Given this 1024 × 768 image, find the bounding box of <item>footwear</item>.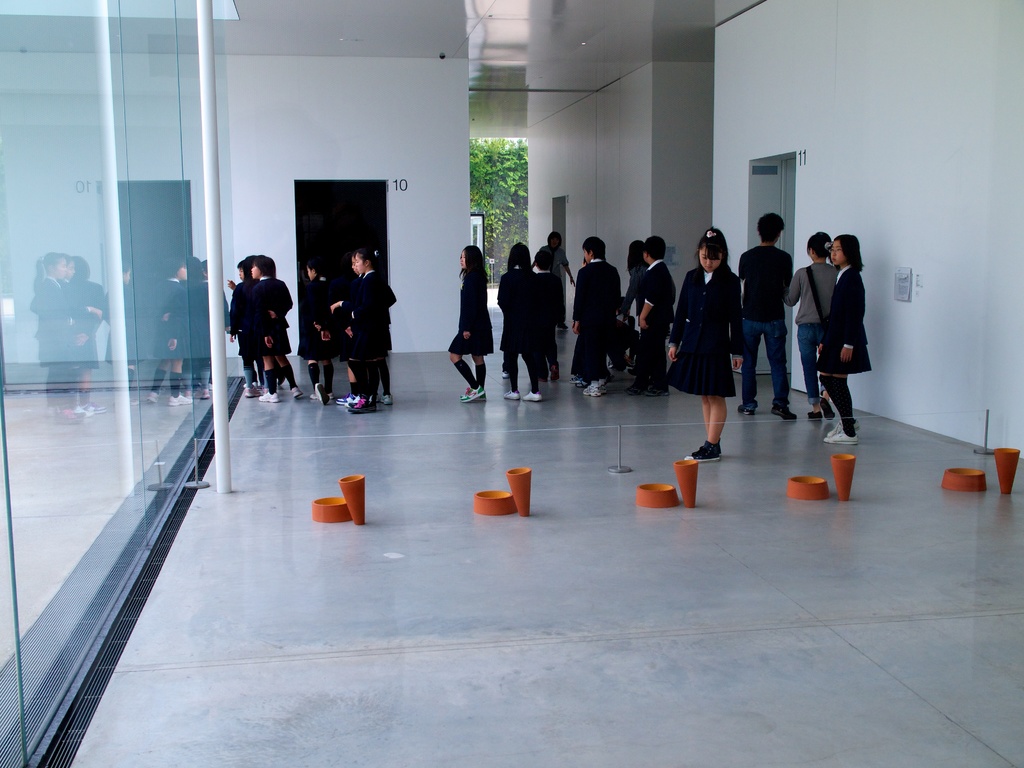
771,404,797,420.
